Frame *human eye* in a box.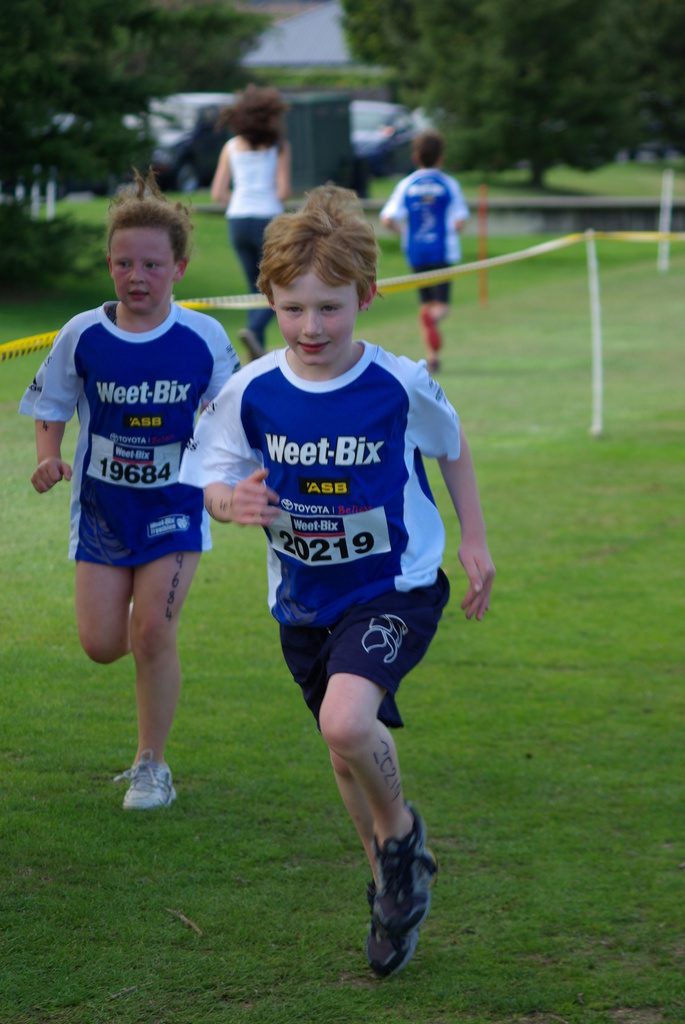
locate(143, 258, 162, 273).
